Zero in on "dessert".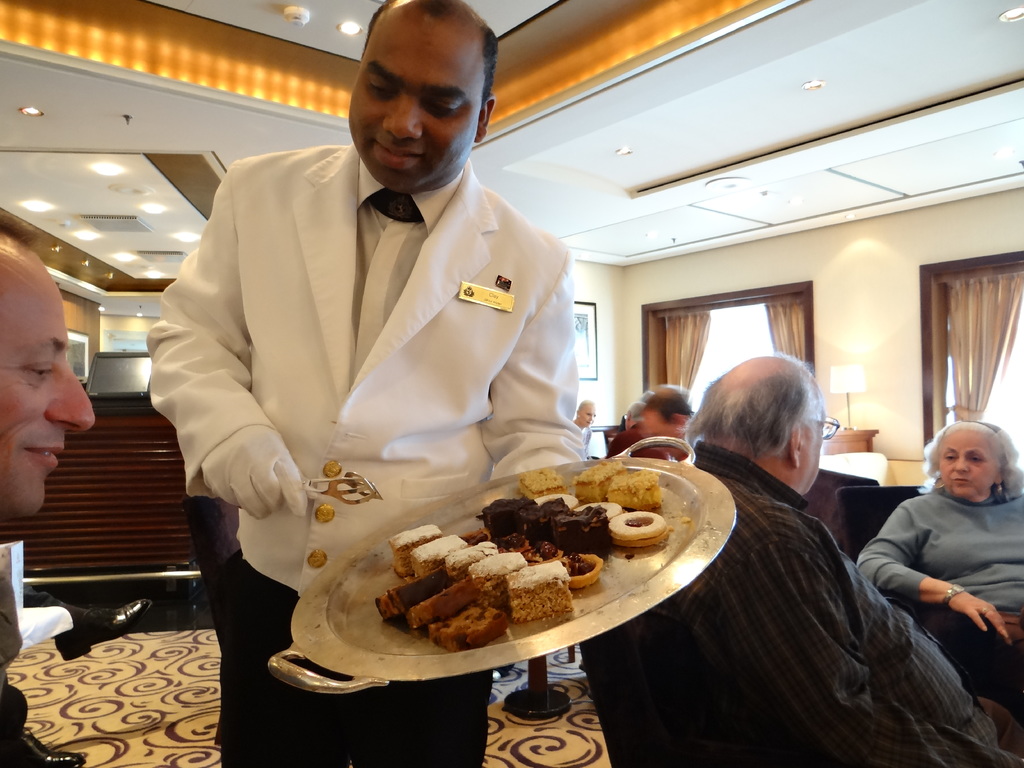
Zeroed in: region(565, 548, 612, 589).
